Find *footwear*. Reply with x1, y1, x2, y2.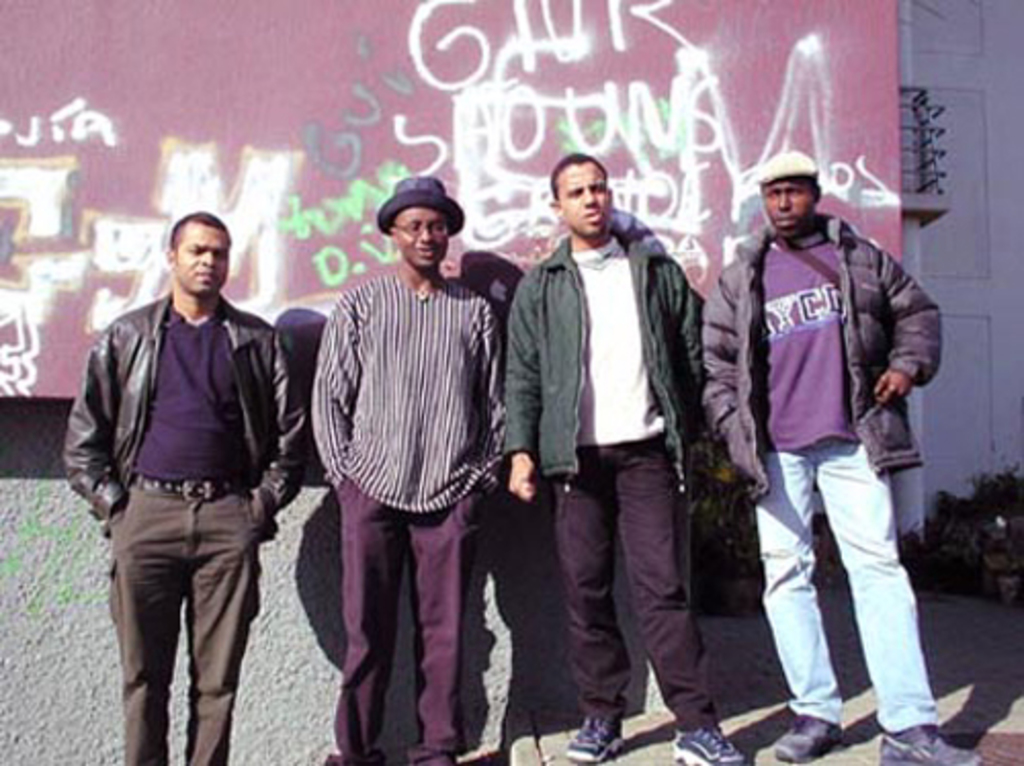
879, 723, 977, 764.
